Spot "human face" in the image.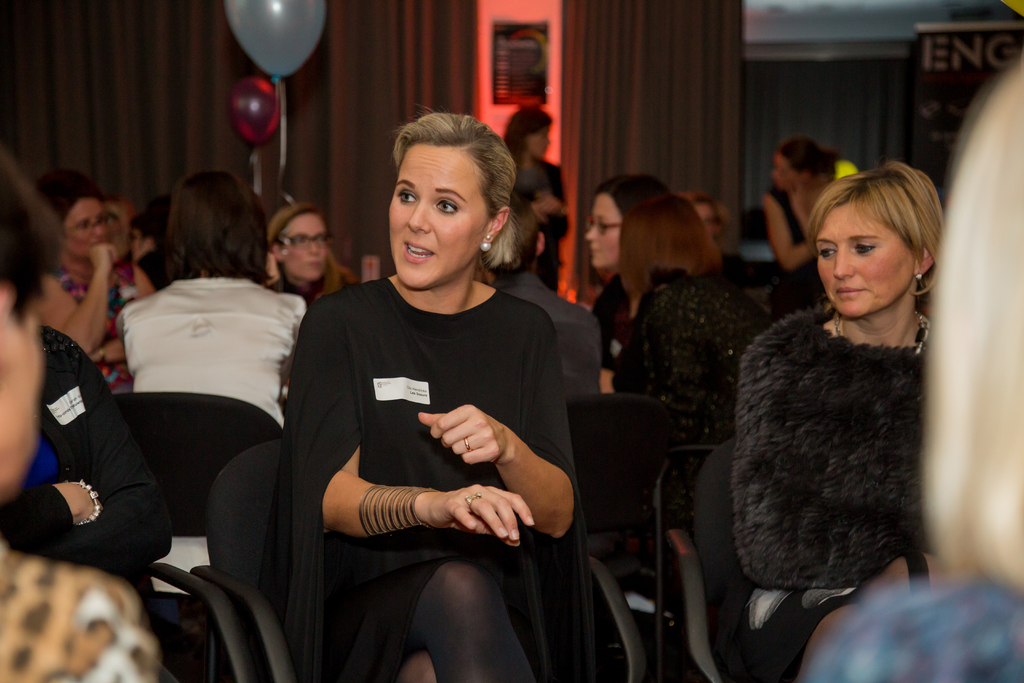
"human face" found at box(818, 204, 913, 317).
